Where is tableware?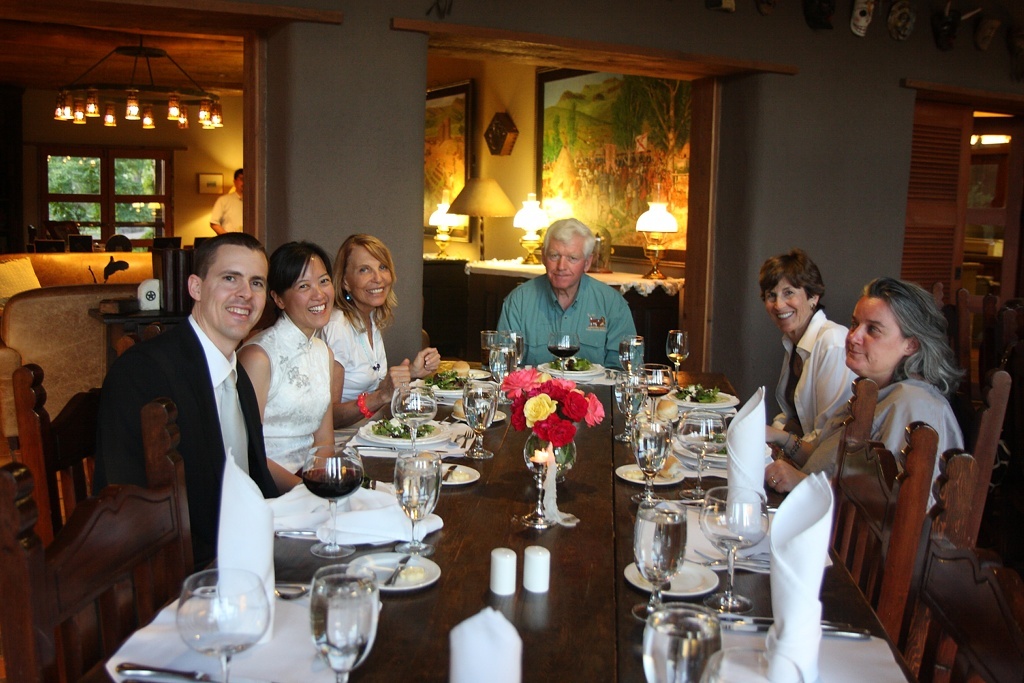
683 422 733 466.
